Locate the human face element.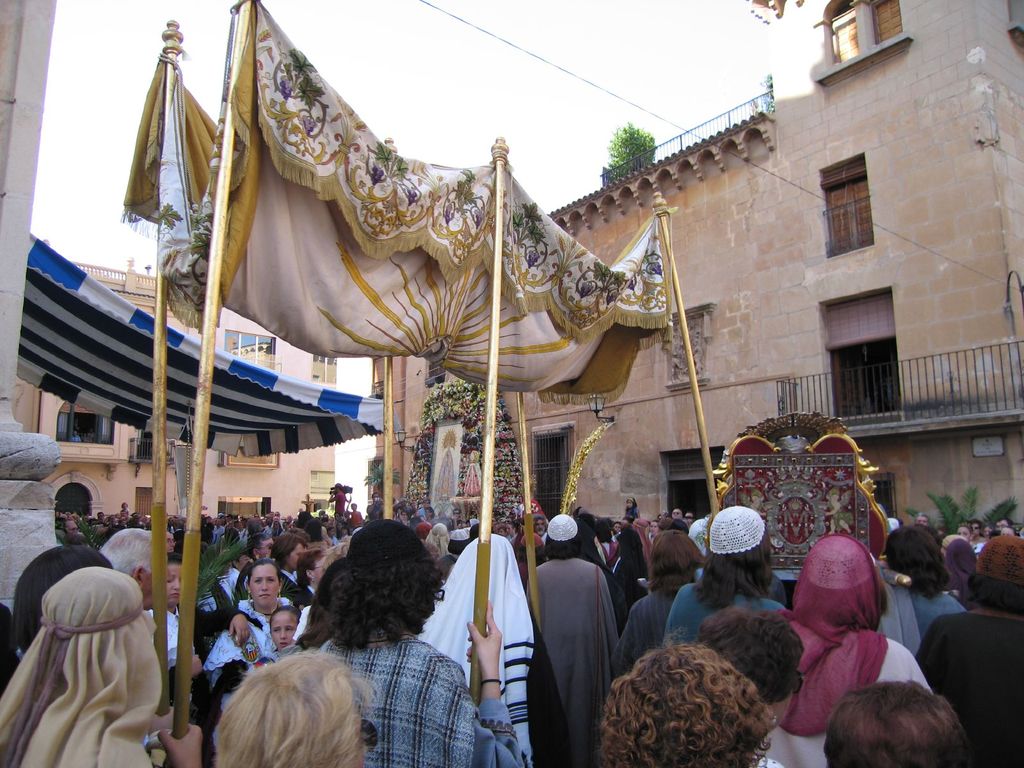
Element bbox: l=915, t=515, r=927, b=523.
